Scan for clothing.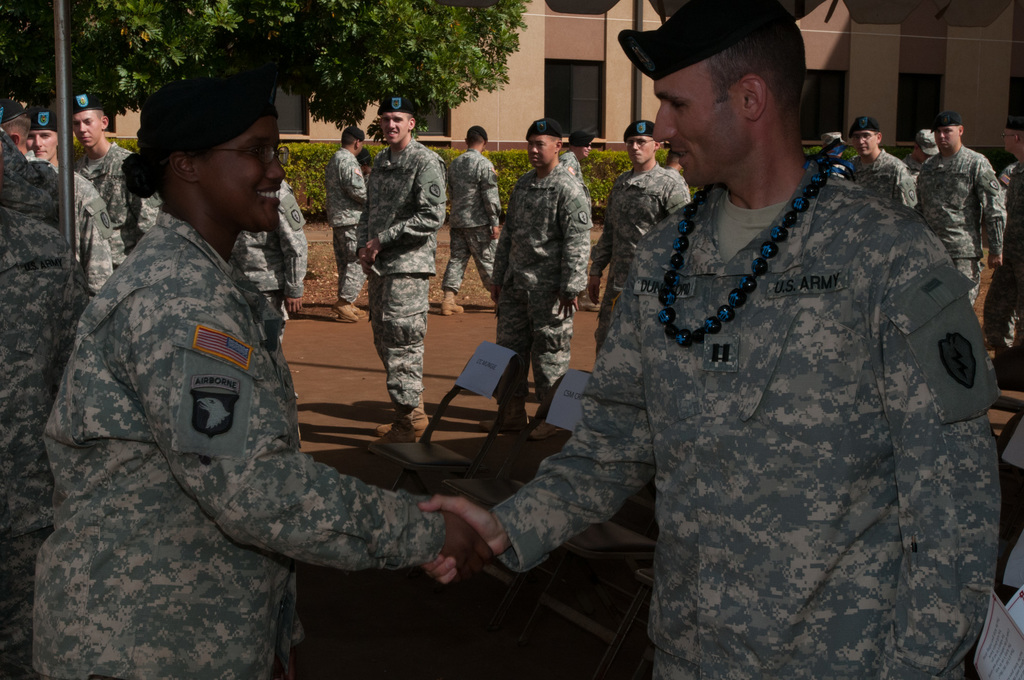
Scan result: 443 145 494 221.
